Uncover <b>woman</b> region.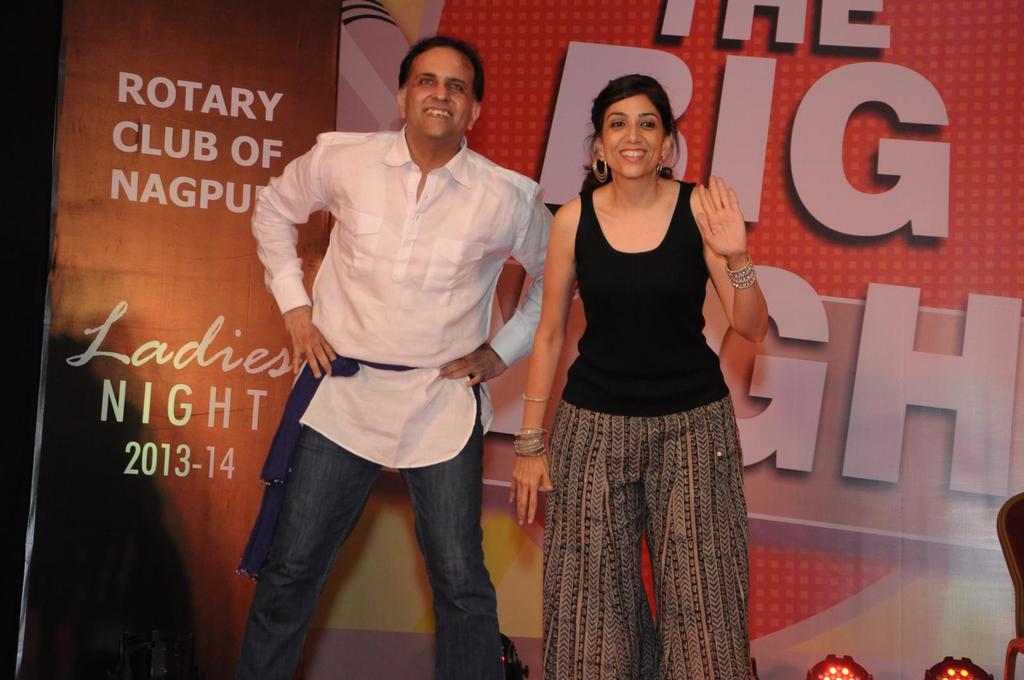
Uncovered: (513, 38, 764, 666).
